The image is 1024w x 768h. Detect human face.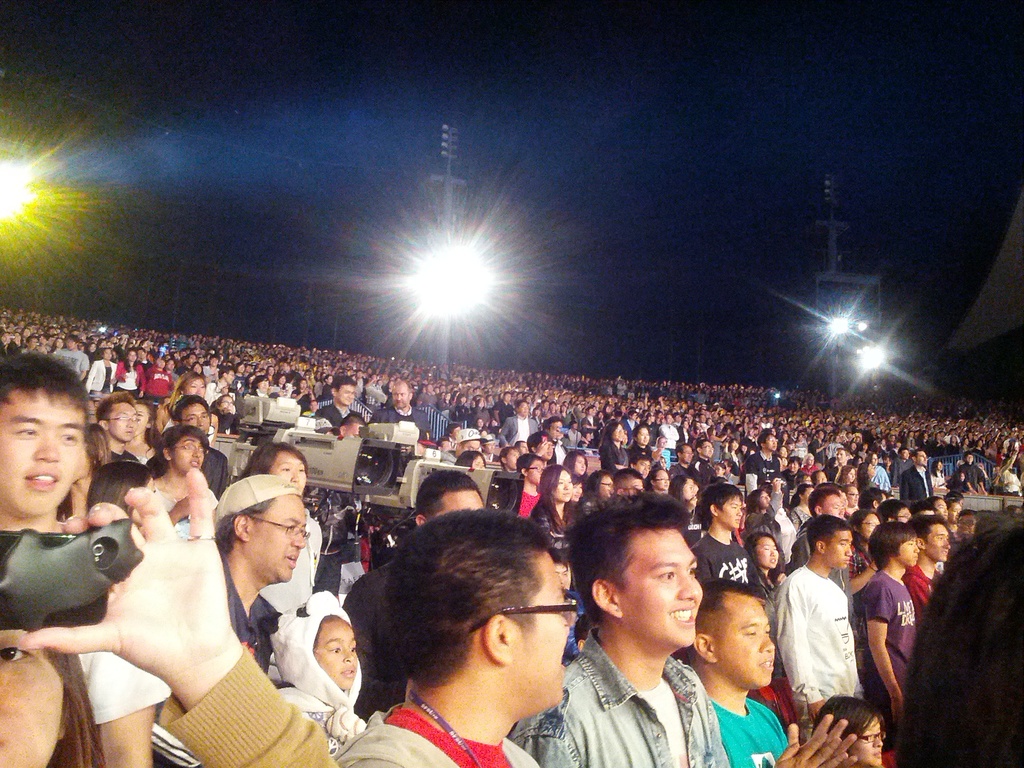
Detection: rect(575, 424, 579, 429).
